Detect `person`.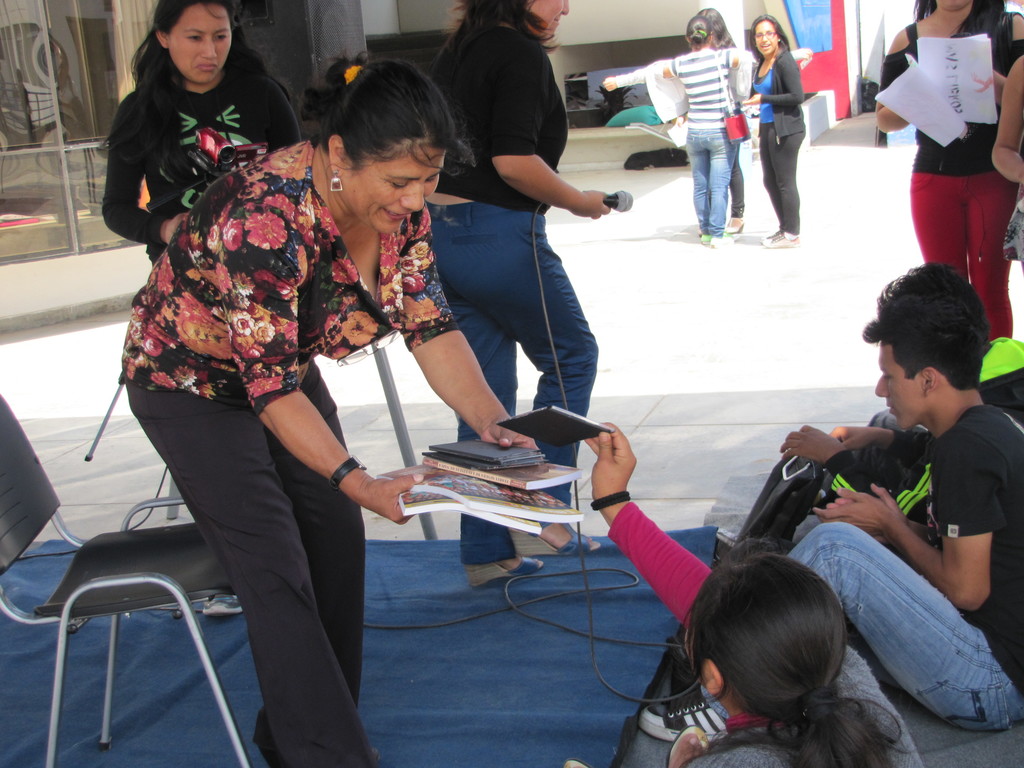
Detected at bbox=[875, 0, 1022, 338].
